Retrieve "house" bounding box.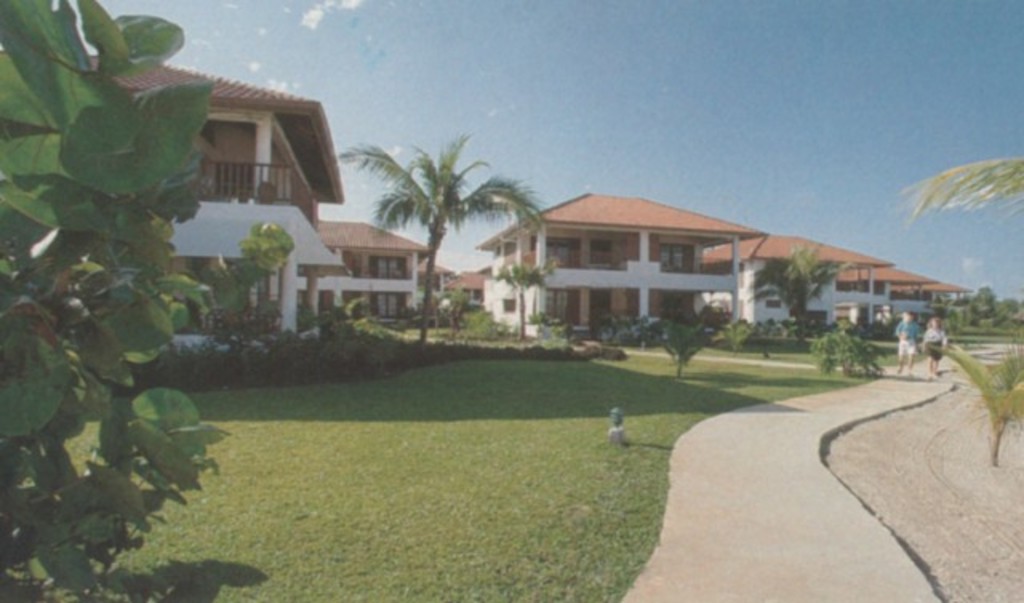
Bounding box: (837, 264, 938, 329).
